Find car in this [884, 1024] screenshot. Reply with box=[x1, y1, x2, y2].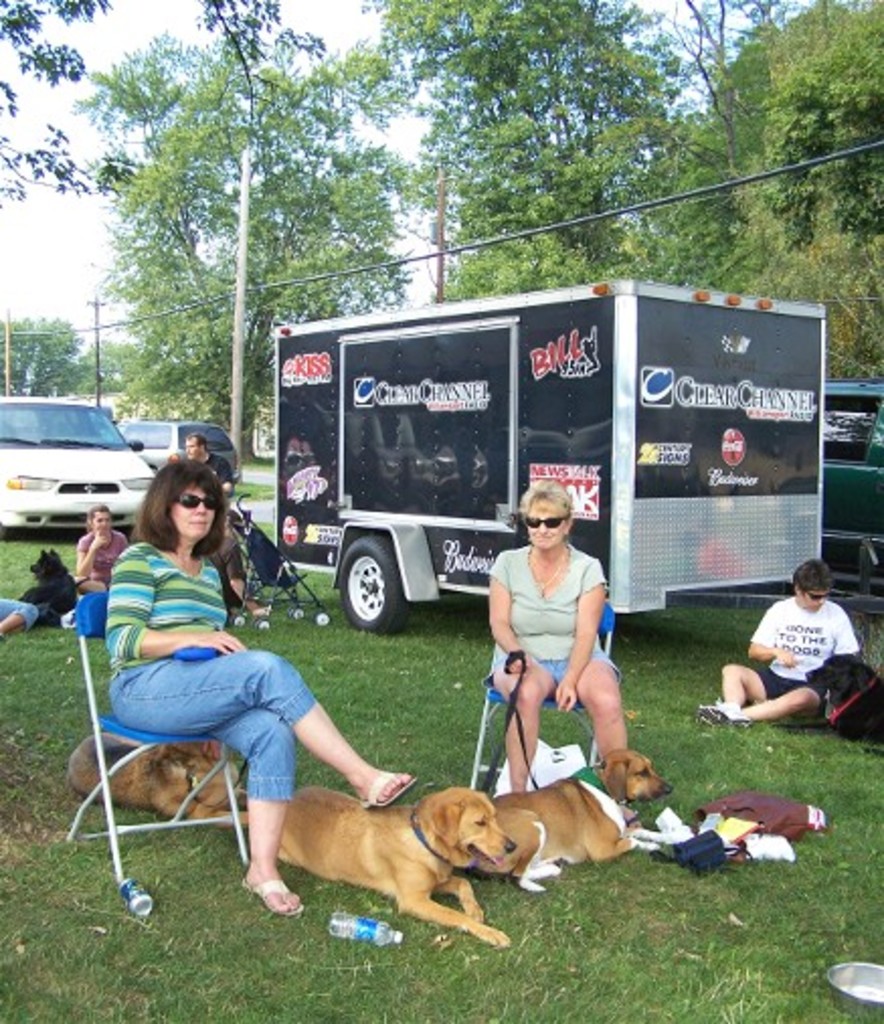
box=[103, 423, 239, 488].
